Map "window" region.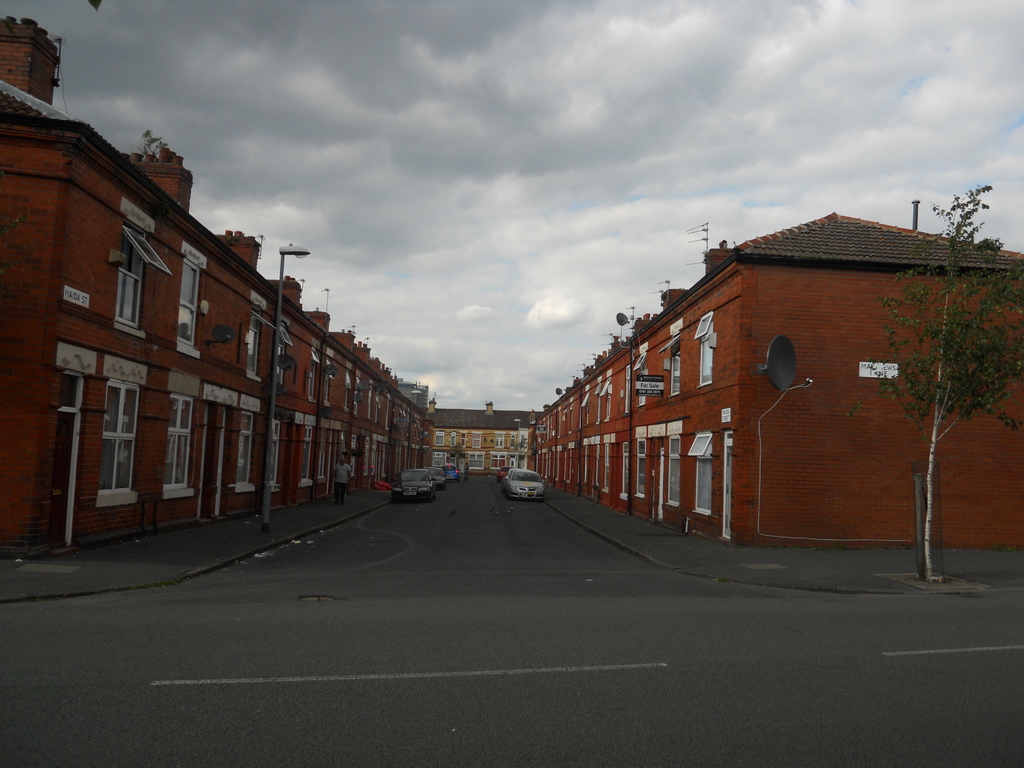
Mapped to Rect(632, 438, 645, 502).
